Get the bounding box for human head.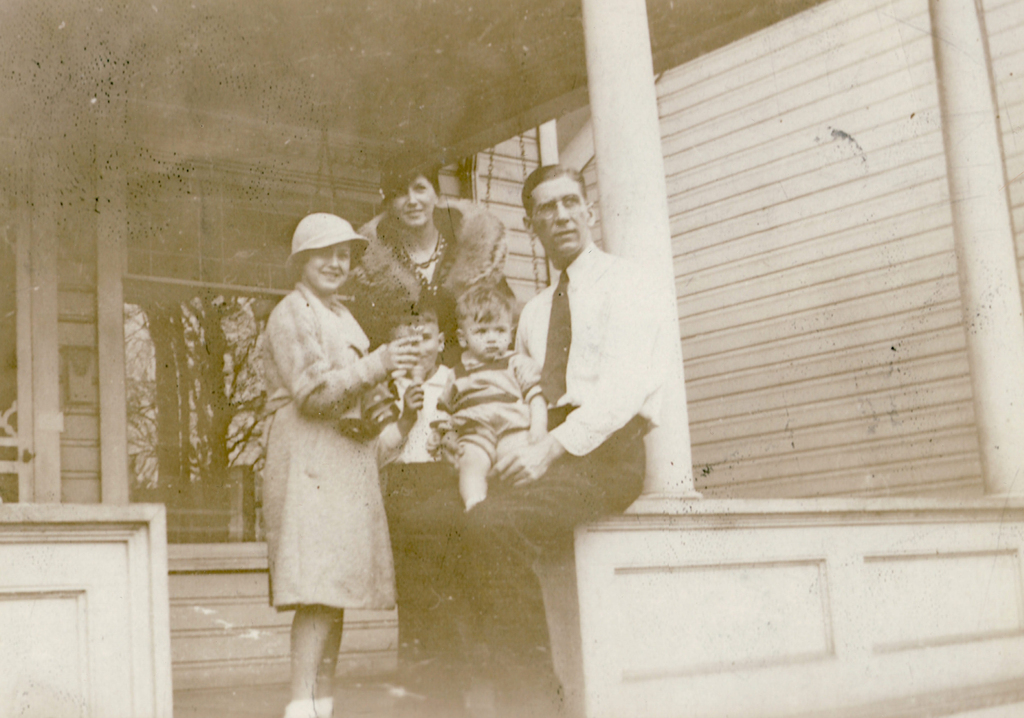
select_region(374, 153, 444, 230).
